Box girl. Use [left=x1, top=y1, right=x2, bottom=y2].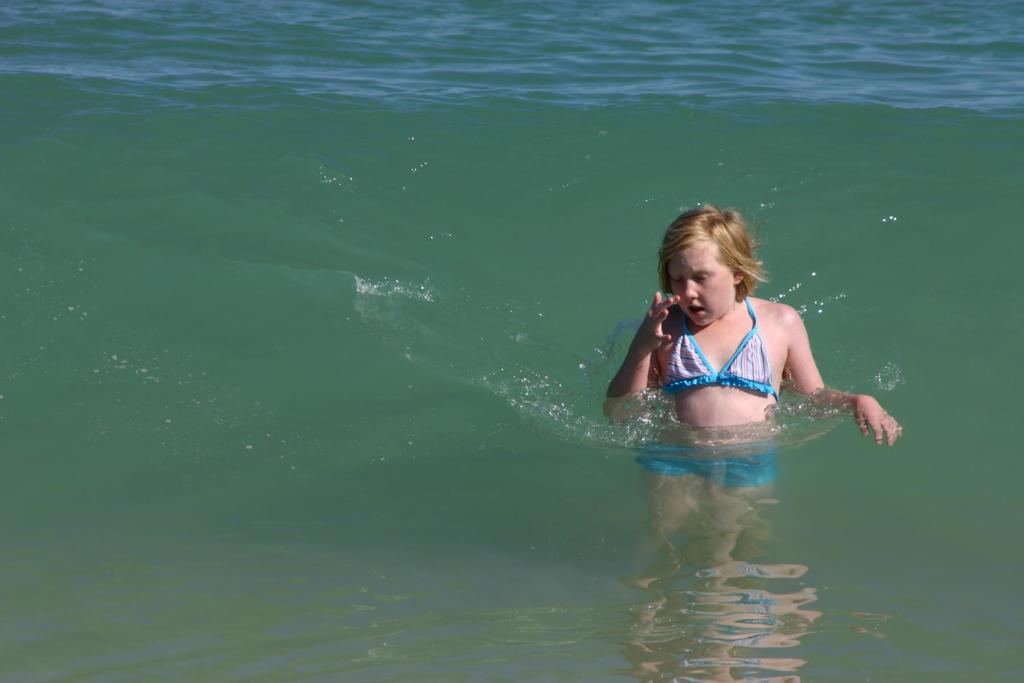
[left=600, top=202, right=904, bottom=593].
